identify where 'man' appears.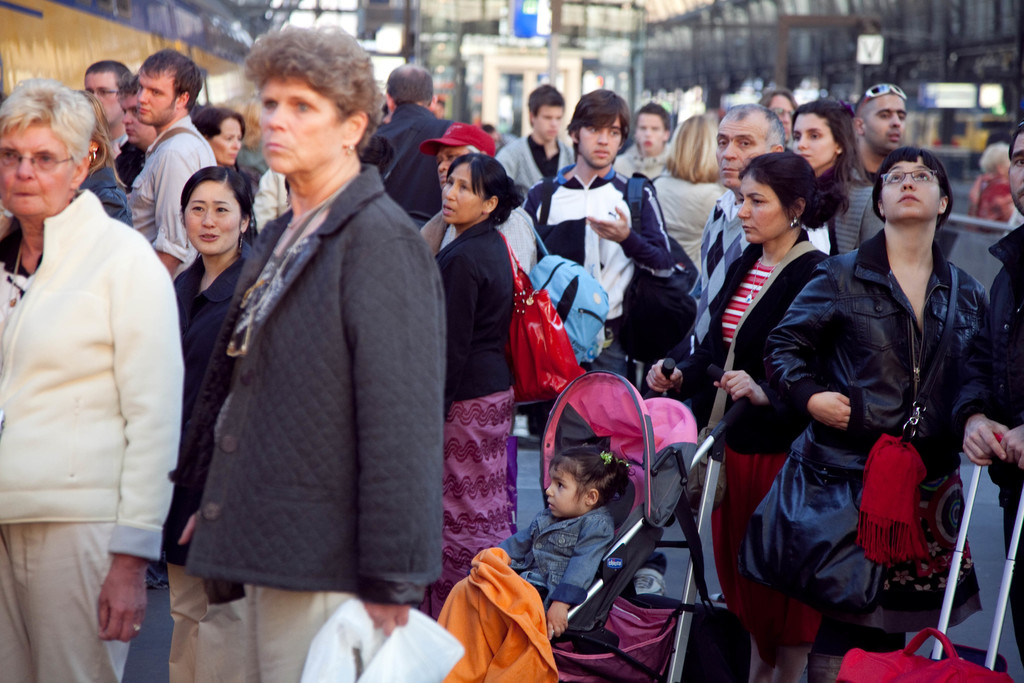
Appears at box(495, 82, 577, 192).
